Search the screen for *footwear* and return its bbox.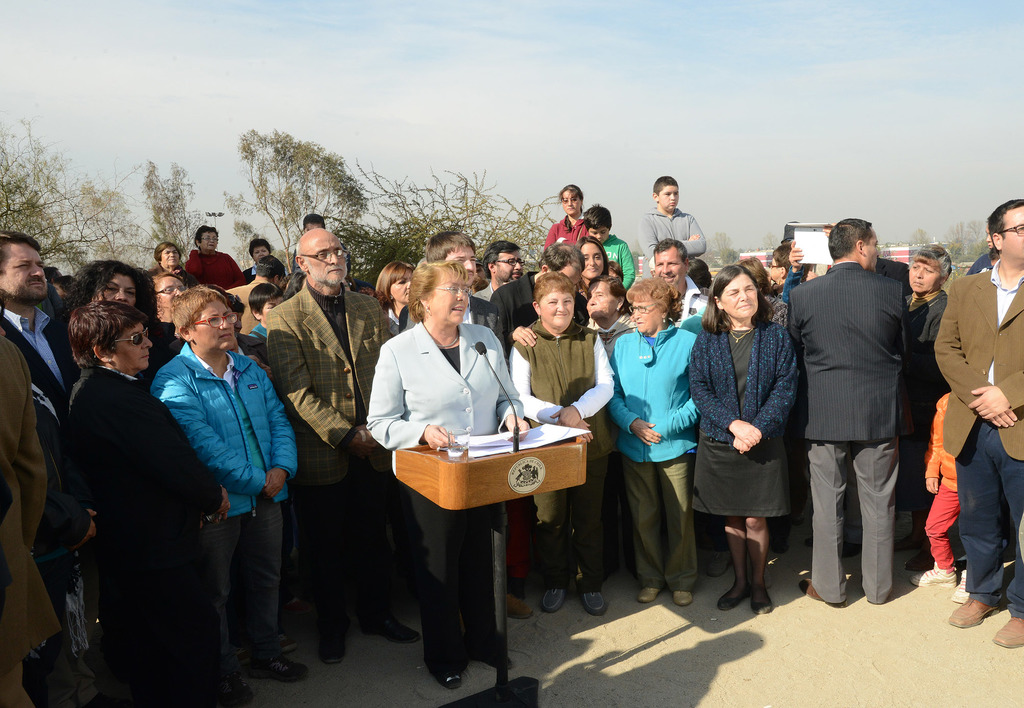
Found: Rect(318, 625, 347, 664).
